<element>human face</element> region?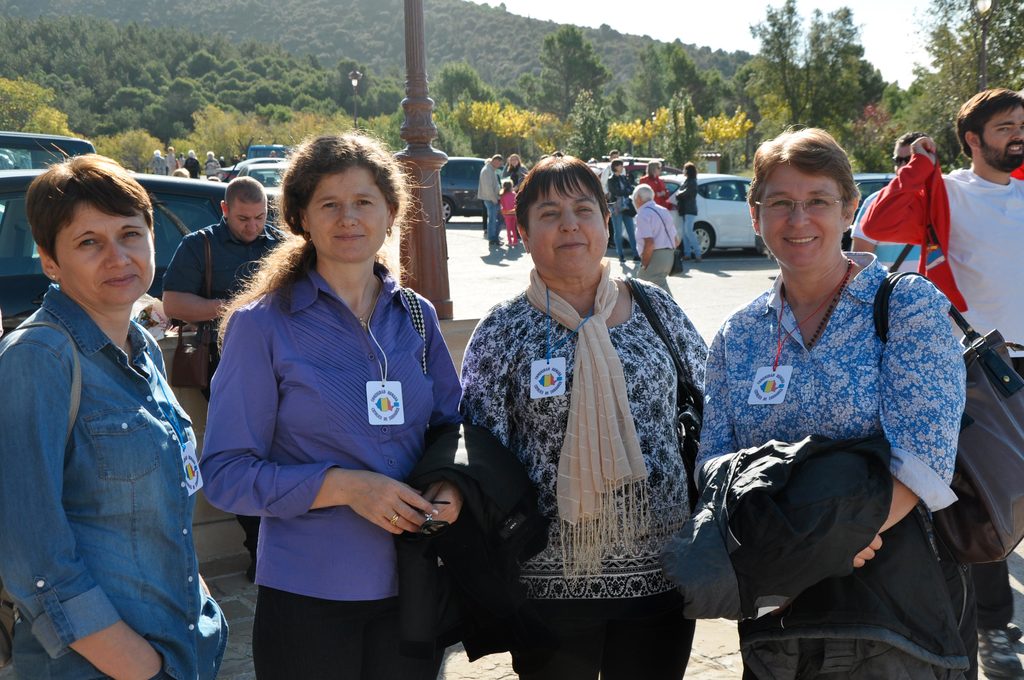
[617,161,623,172]
